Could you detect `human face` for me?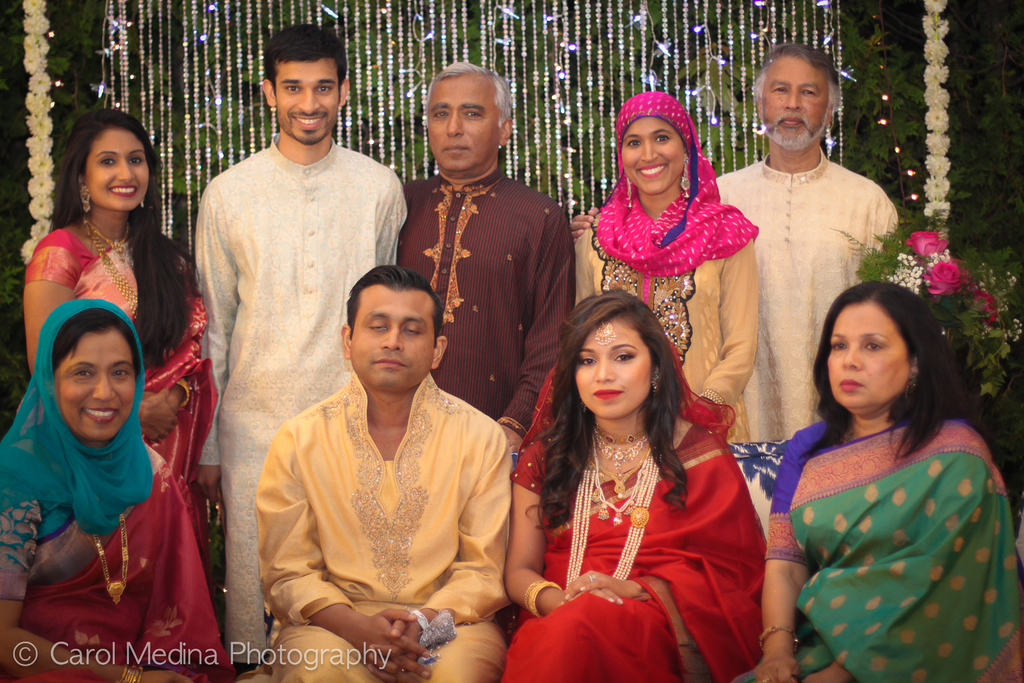
Detection result: box=[276, 67, 339, 147].
